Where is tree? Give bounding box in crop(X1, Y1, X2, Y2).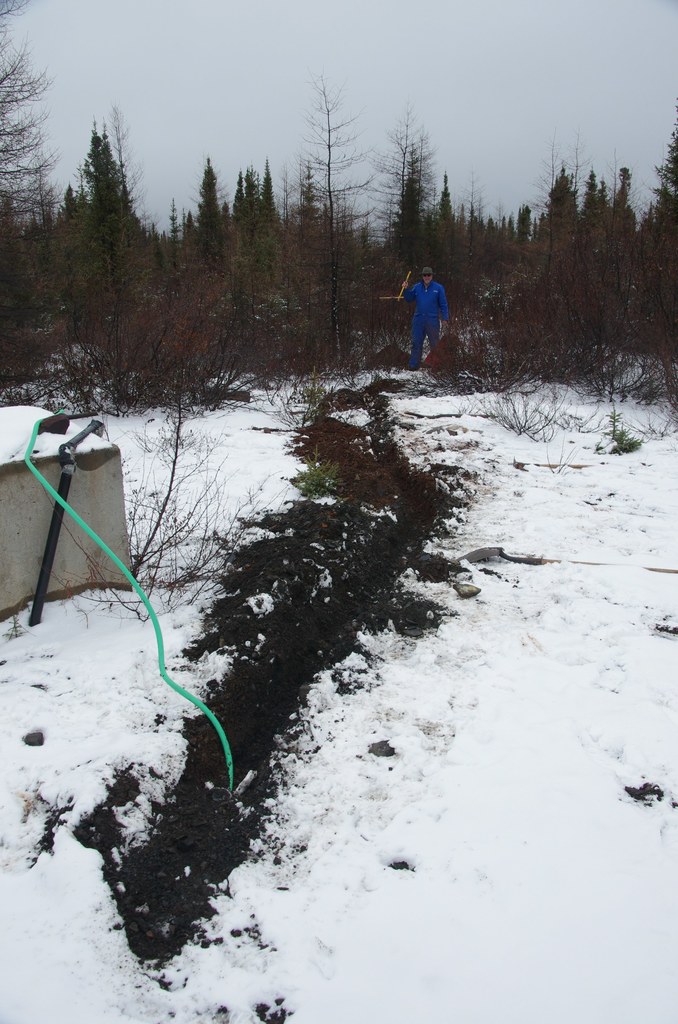
crop(72, 140, 136, 393).
